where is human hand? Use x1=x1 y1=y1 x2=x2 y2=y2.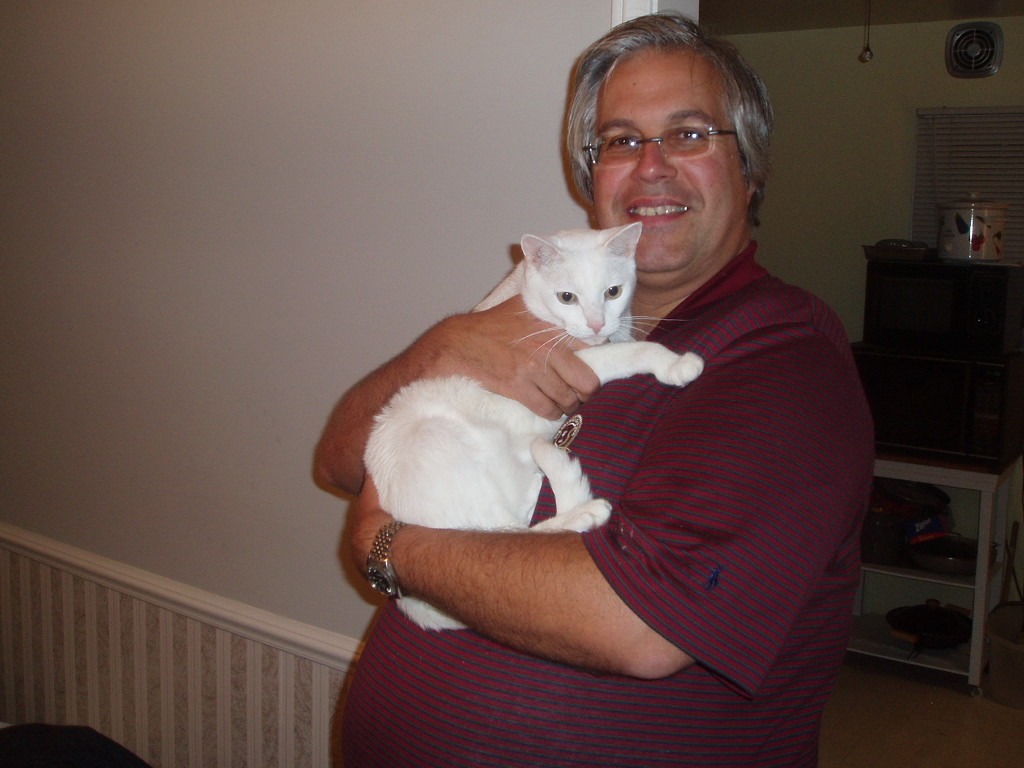
x1=436 y1=296 x2=600 y2=418.
